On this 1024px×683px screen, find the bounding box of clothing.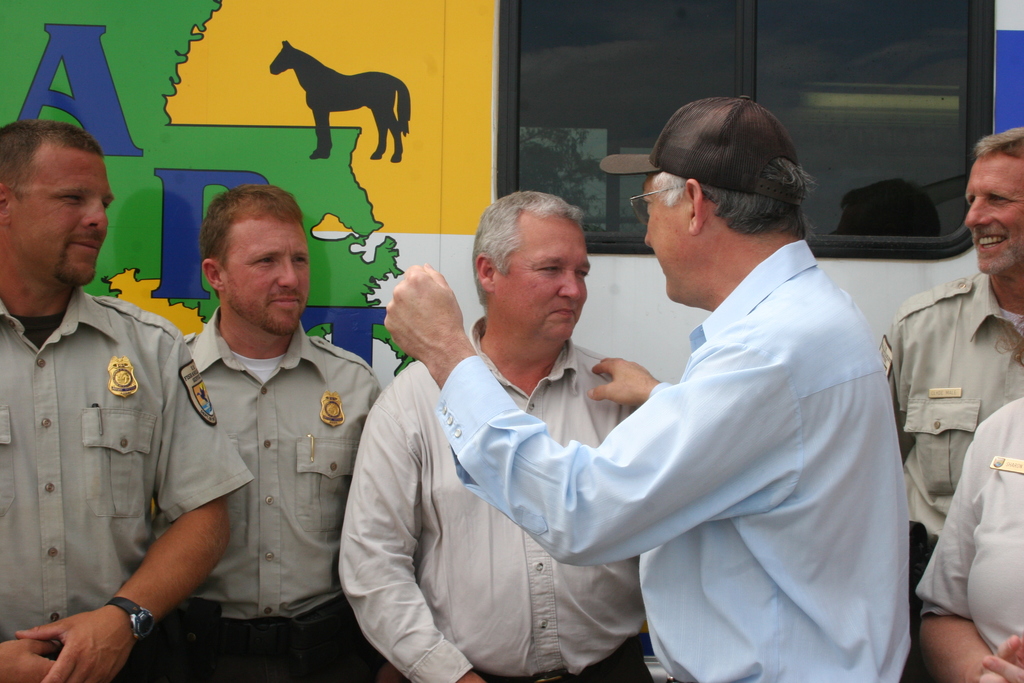
Bounding box: locate(158, 616, 378, 682).
